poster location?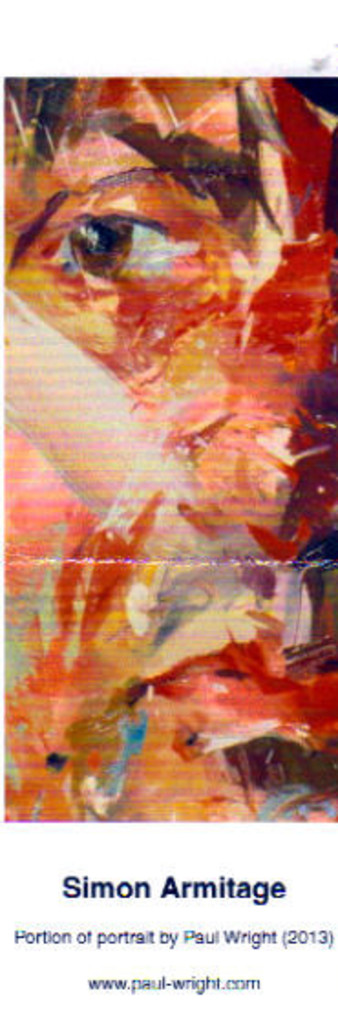
0,0,336,1022
